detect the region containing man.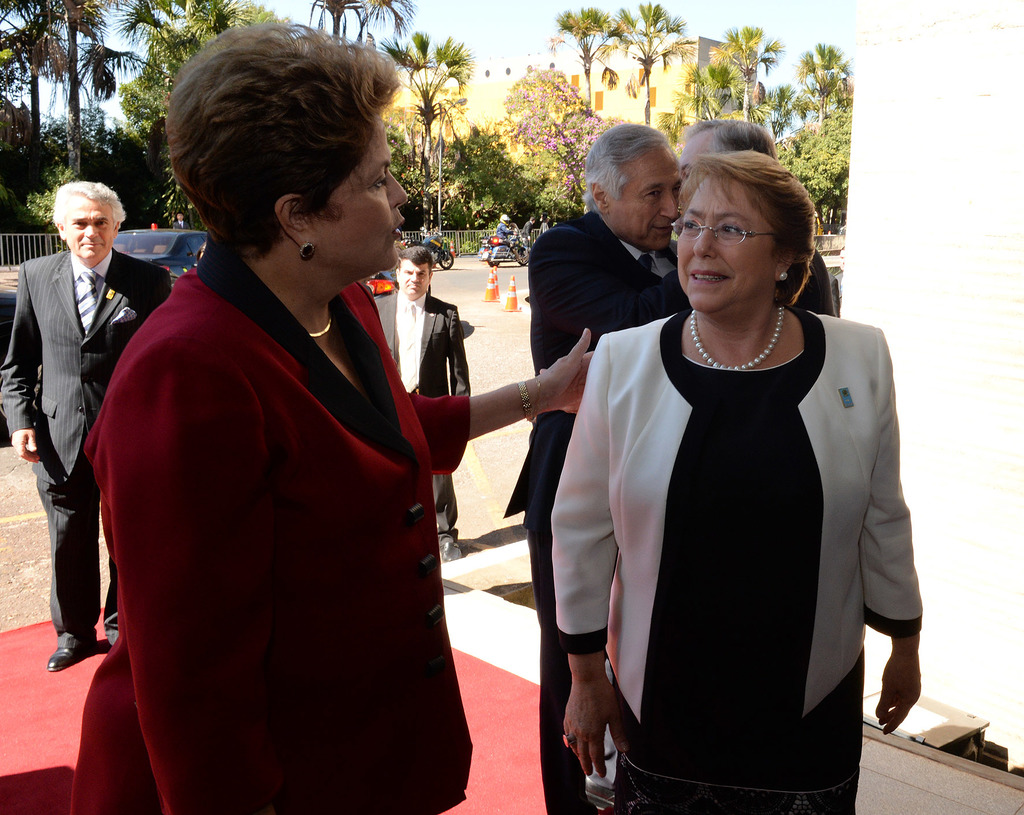
detection(500, 121, 682, 814).
